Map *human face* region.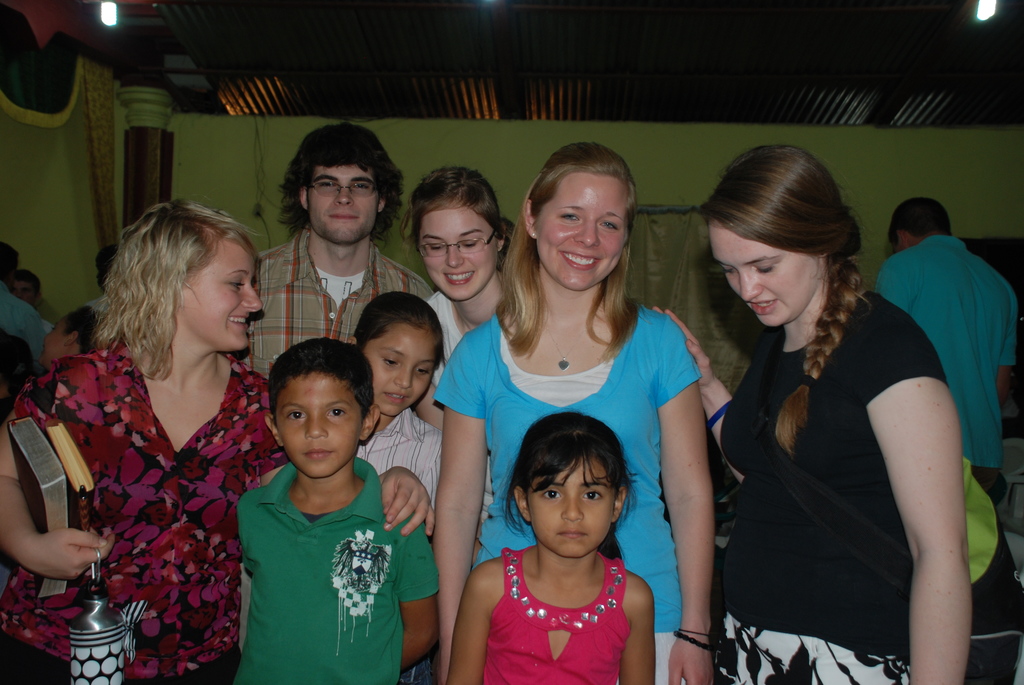
Mapped to [413,201,503,300].
